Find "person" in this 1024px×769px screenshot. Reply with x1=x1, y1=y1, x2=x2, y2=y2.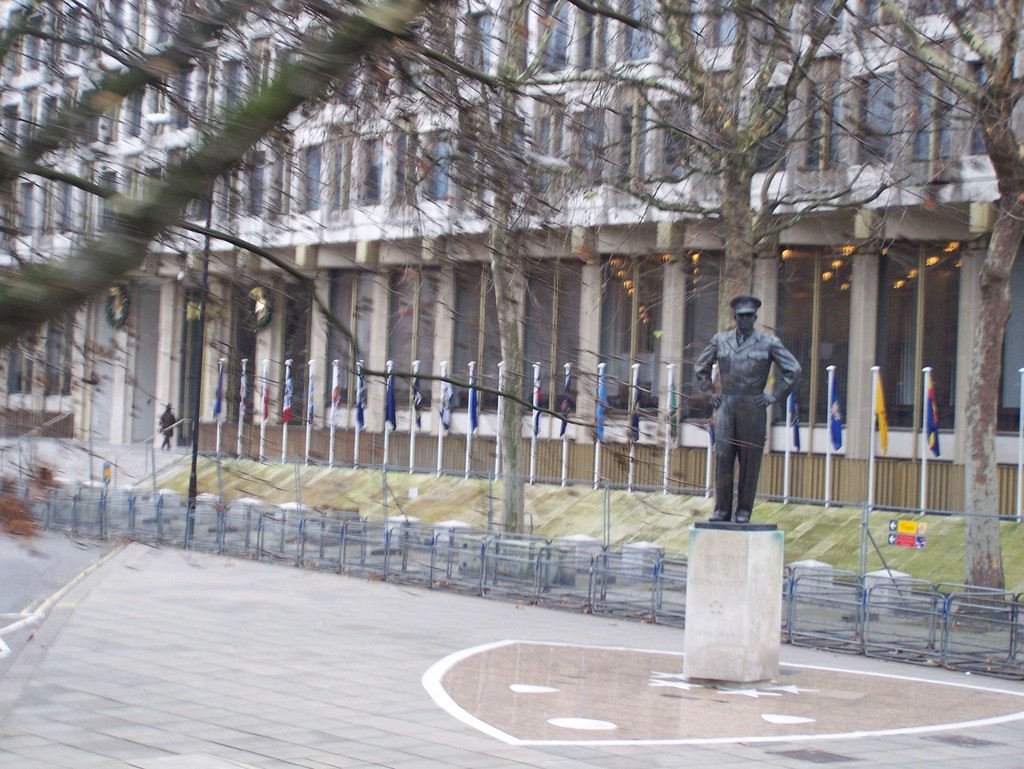
x1=707, y1=291, x2=804, y2=549.
